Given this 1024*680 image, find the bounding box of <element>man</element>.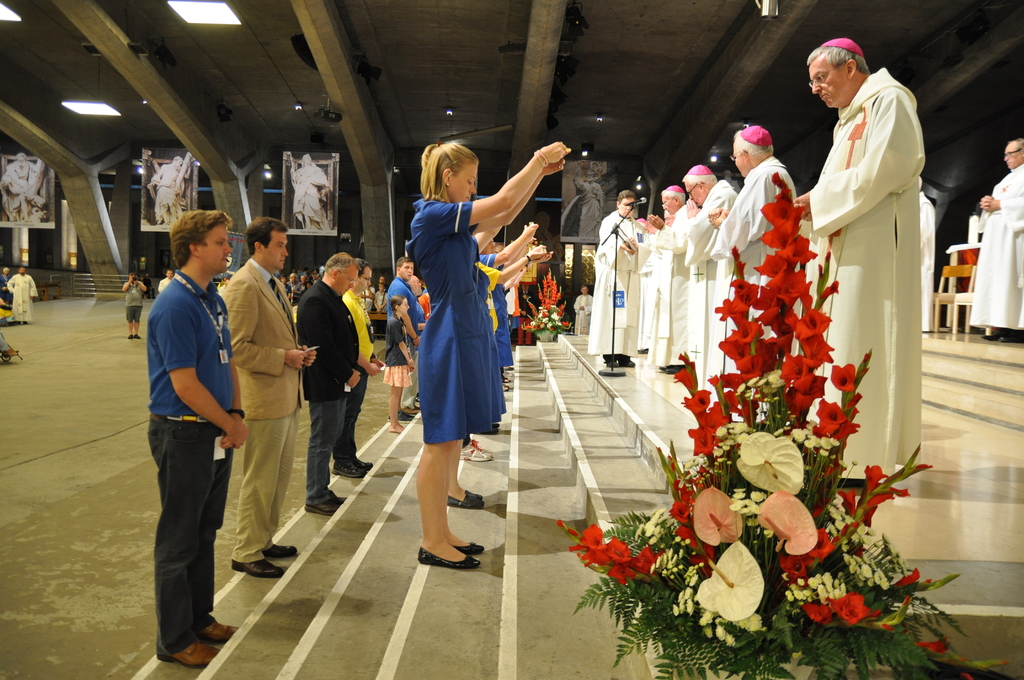
locate(588, 190, 640, 366).
